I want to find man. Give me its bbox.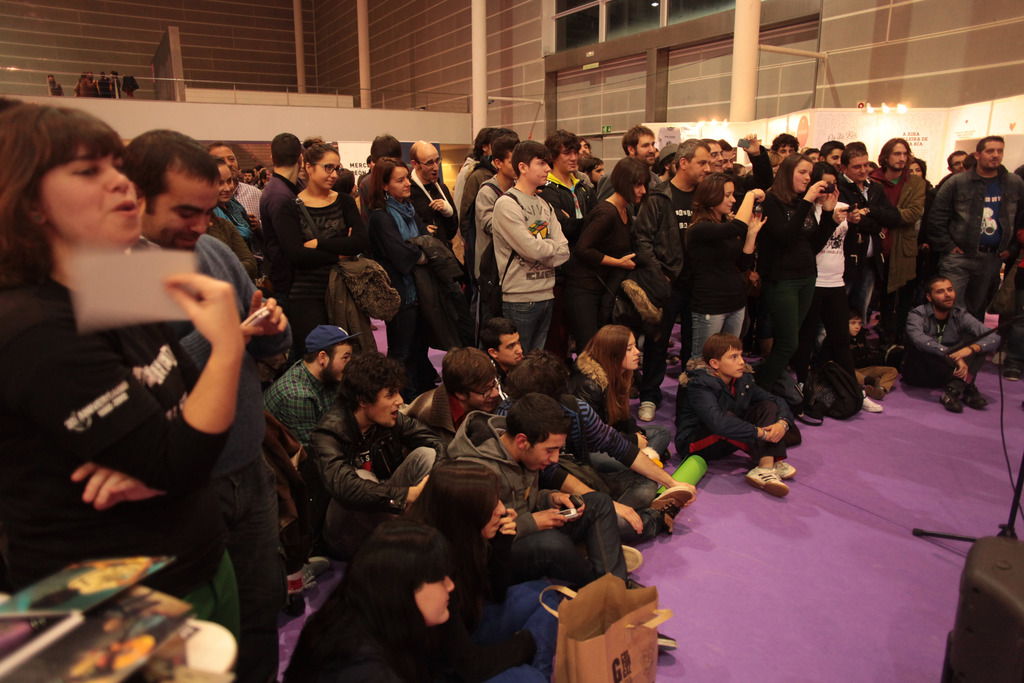
l=803, t=149, r=819, b=163.
